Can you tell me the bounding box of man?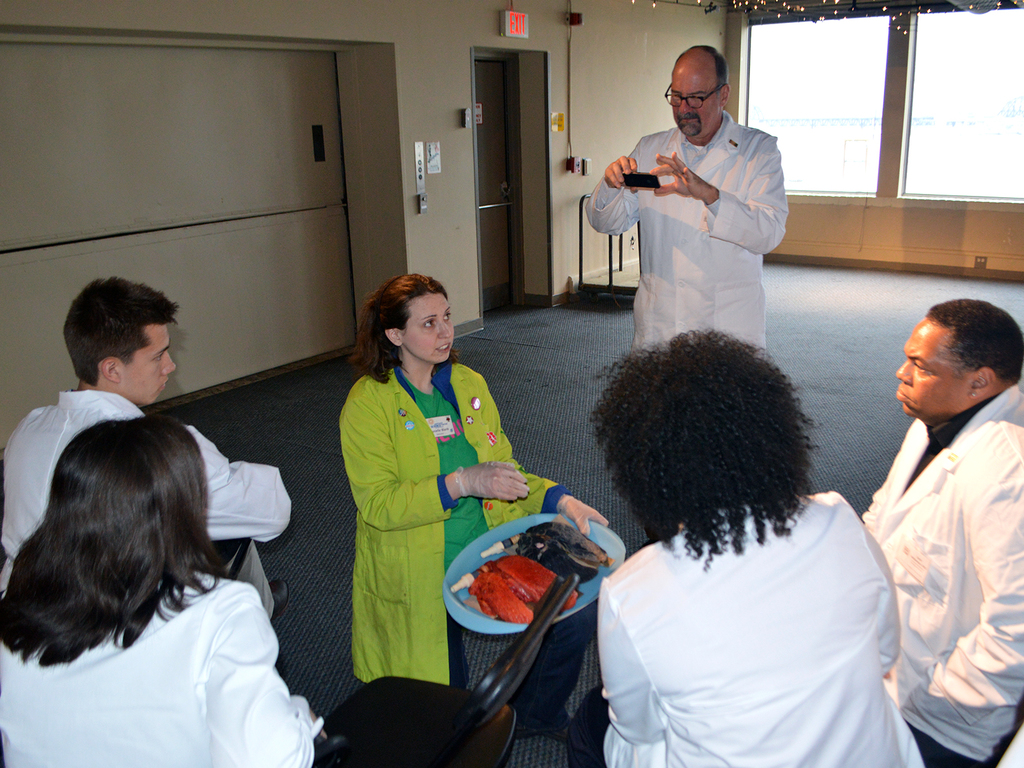
box=[583, 45, 788, 360].
